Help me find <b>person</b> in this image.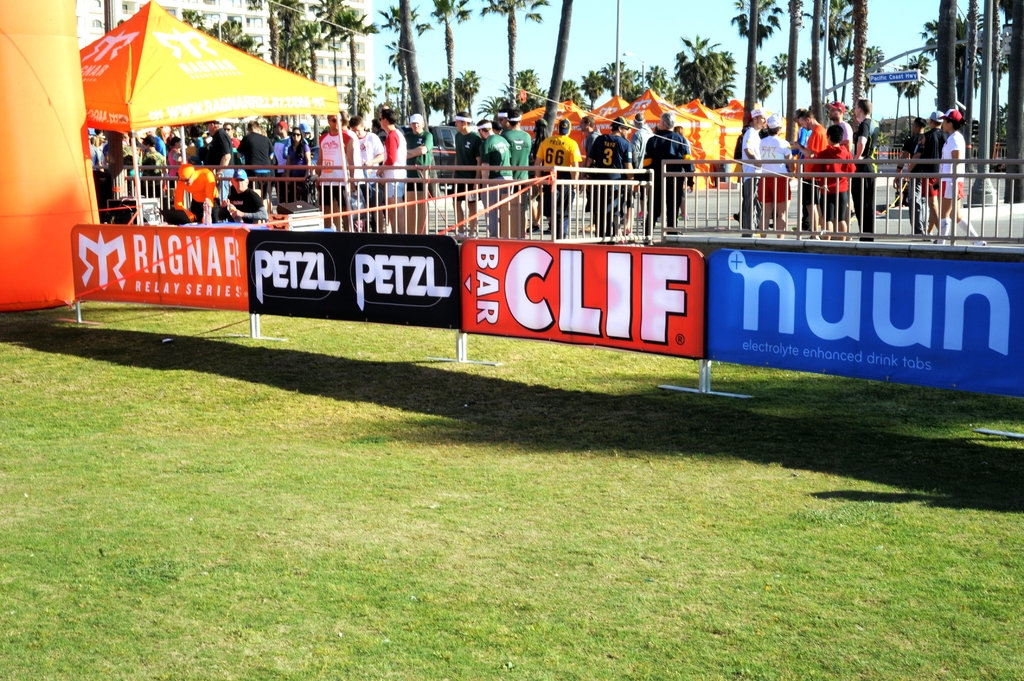
Found it: <box>644,113,694,236</box>.
